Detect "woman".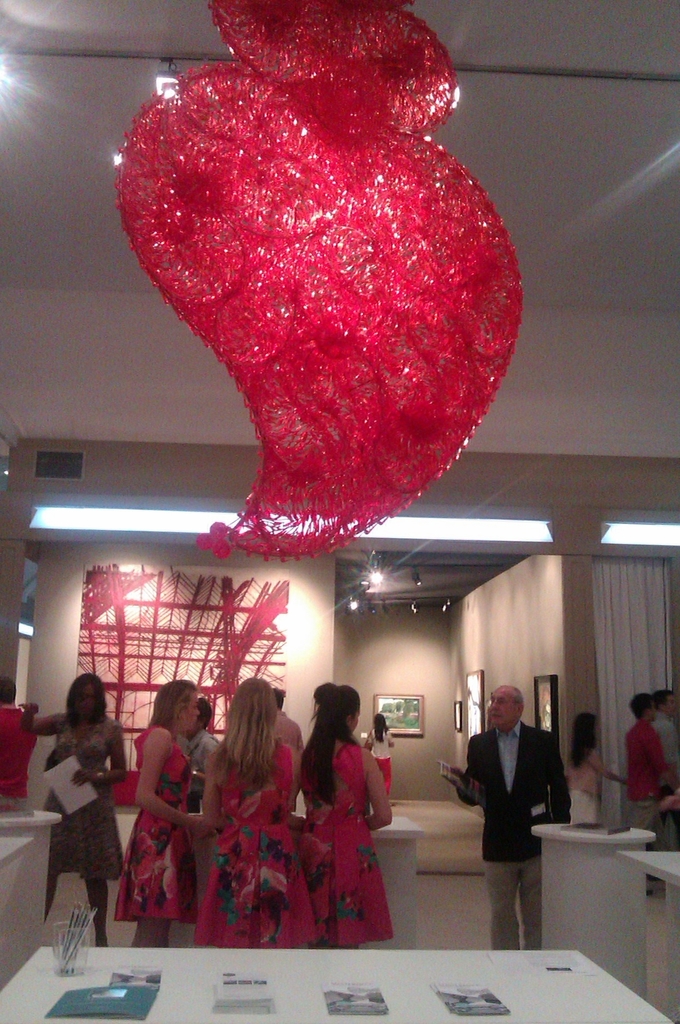
Detected at crop(194, 653, 316, 949).
